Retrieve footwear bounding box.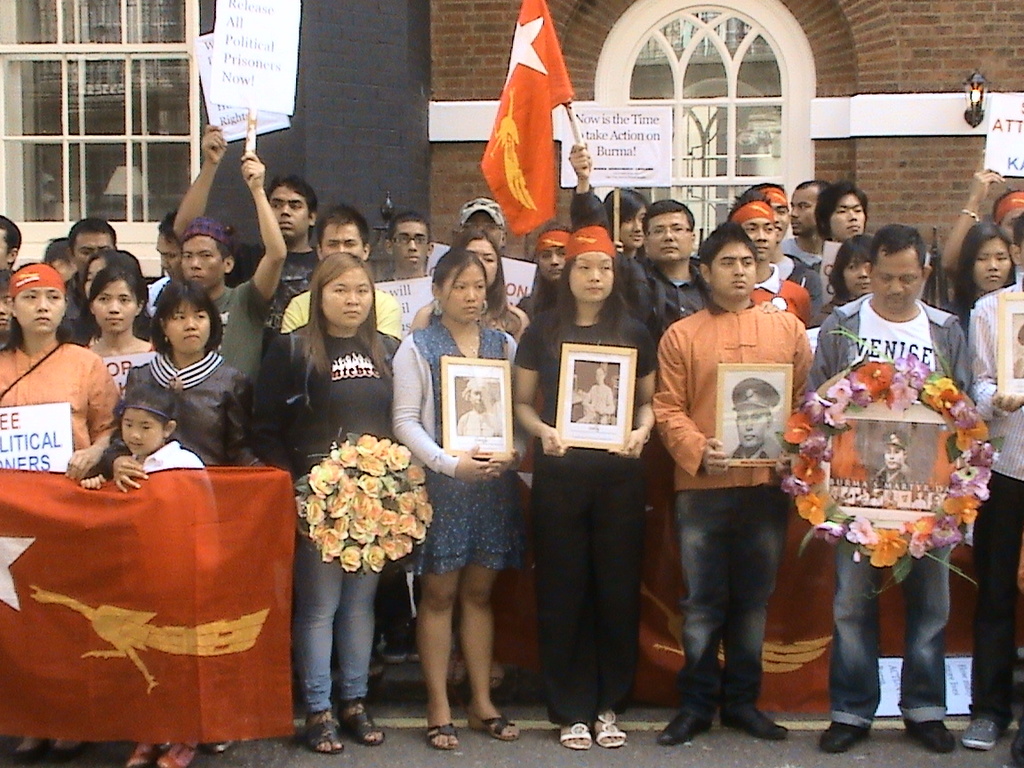
Bounding box: {"x1": 652, "y1": 700, "x2": 720, "y2": 747}.
